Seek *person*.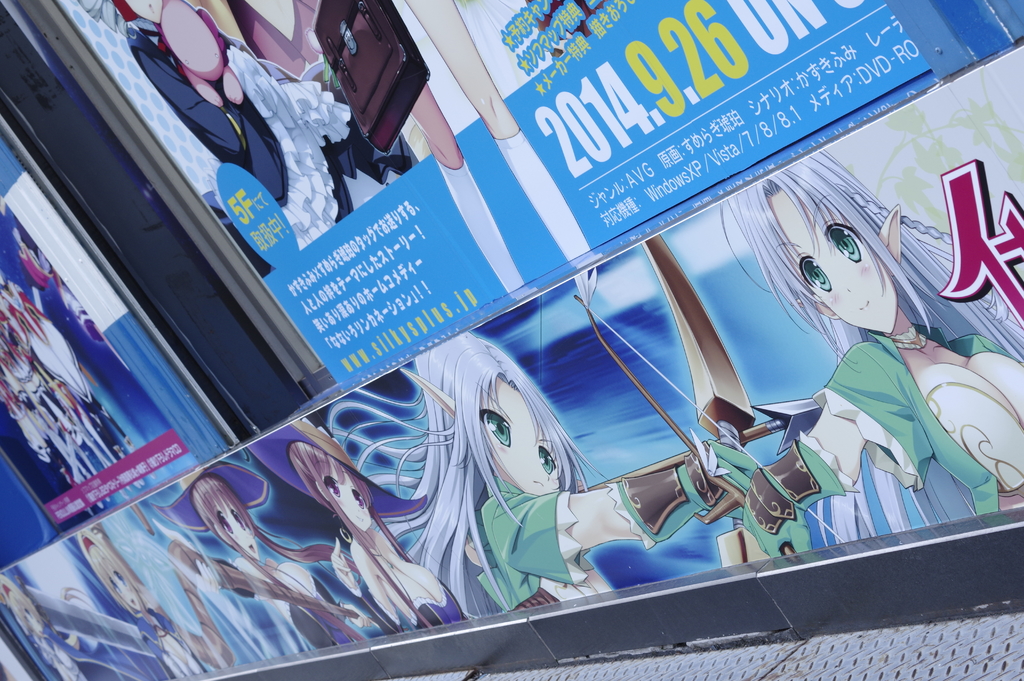
747, 151, 1023, 548.
